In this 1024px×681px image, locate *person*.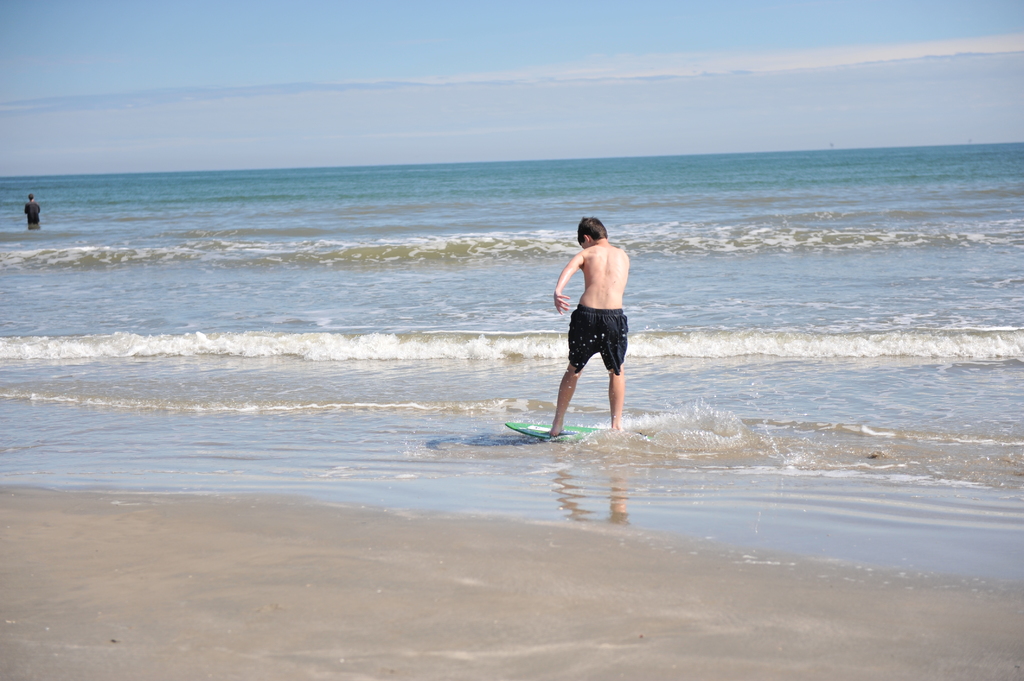
Bounding box: [543,203,641,440].
